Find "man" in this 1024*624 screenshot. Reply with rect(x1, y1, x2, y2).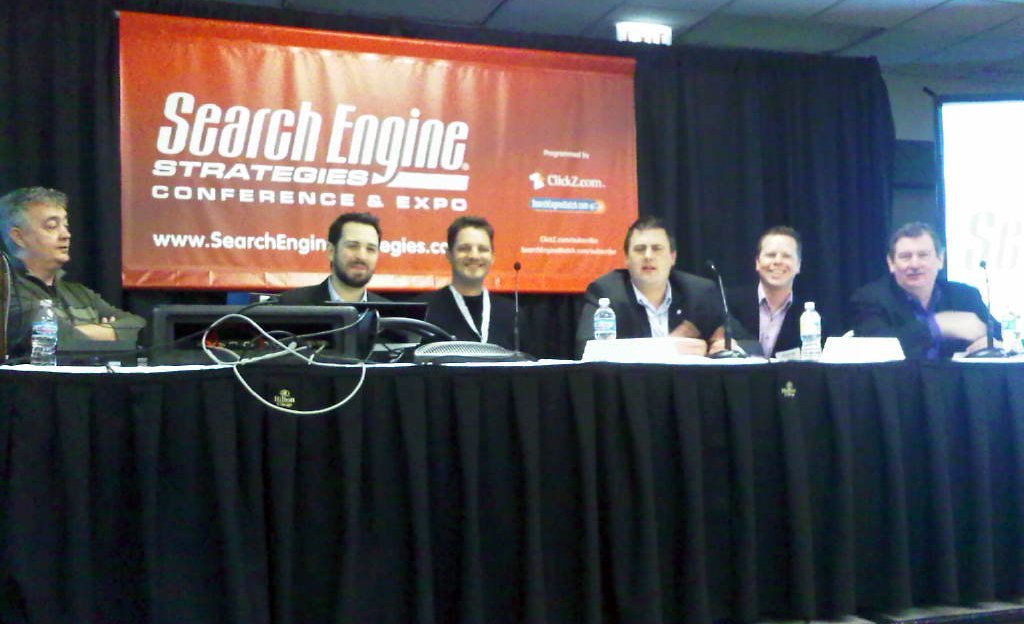
rect(418, 213, 525, 350).
